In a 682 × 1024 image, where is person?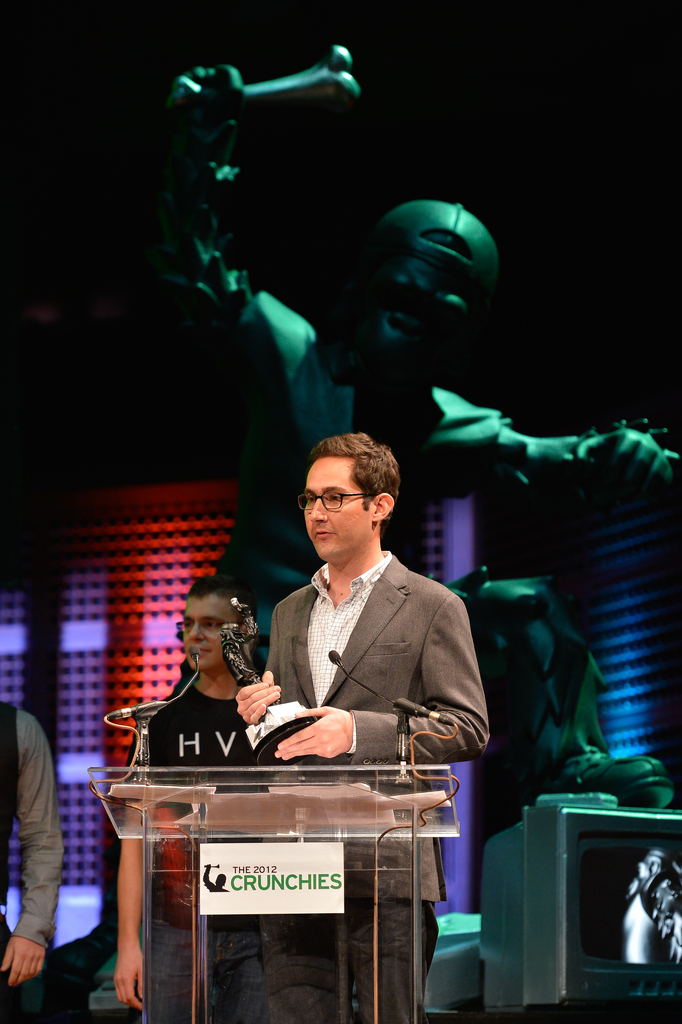
0/703/59/1023.
